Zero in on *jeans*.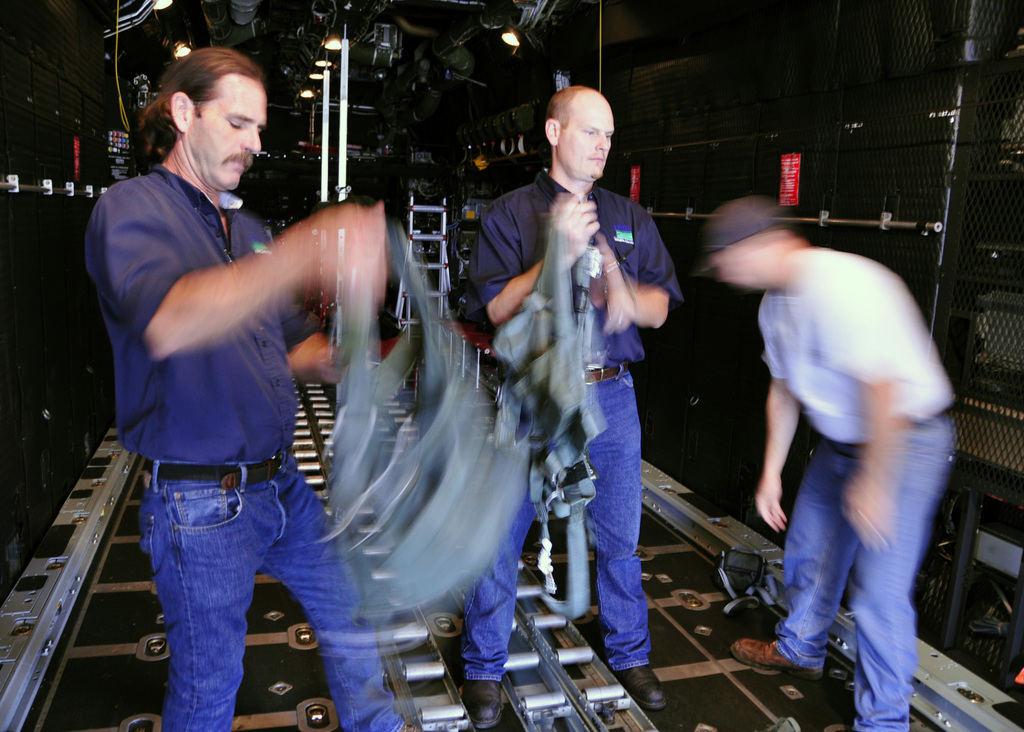
Zeroed in: (122,416,361,726).
